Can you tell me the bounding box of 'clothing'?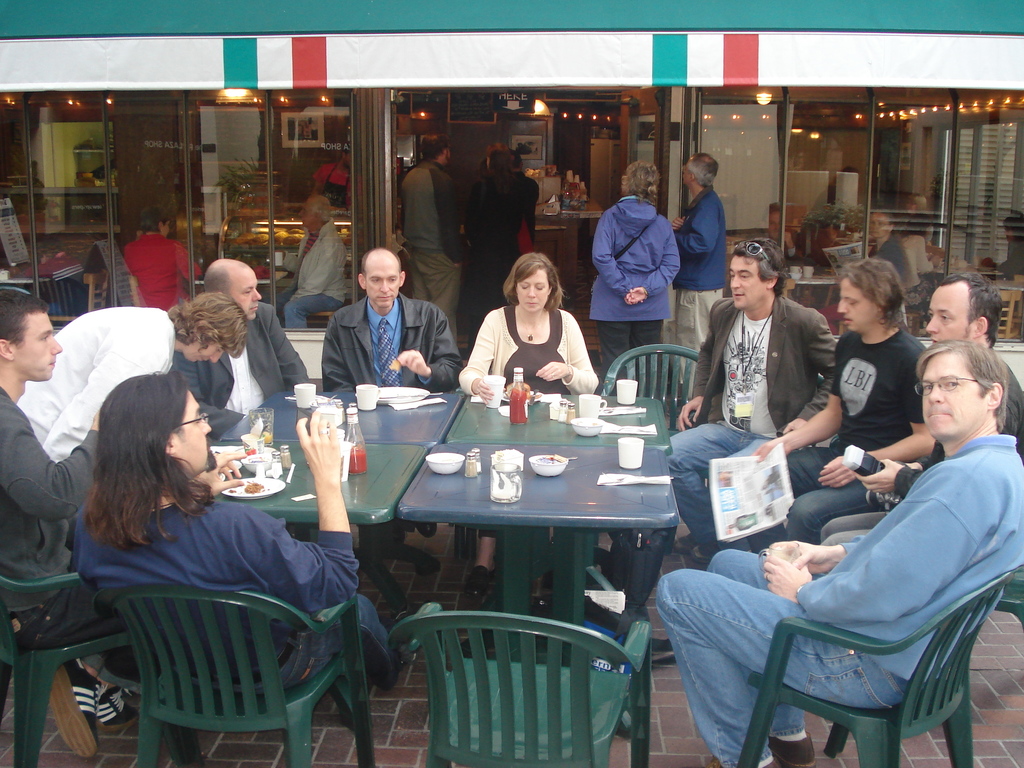
bbox(473, 165, 535, 315).
